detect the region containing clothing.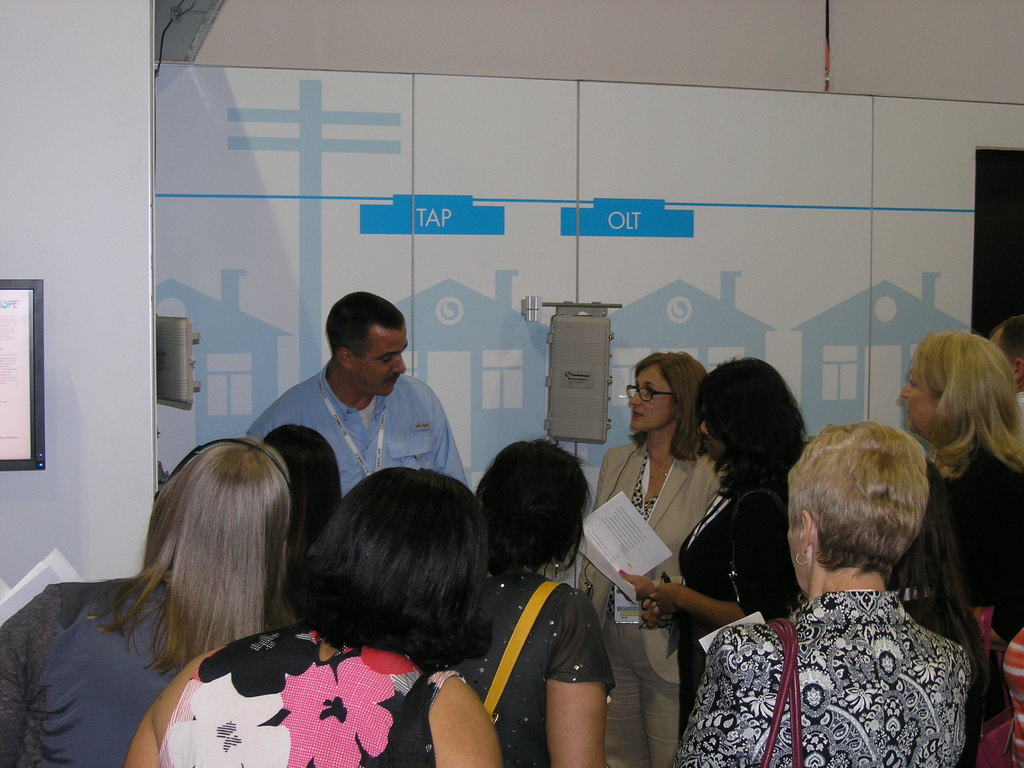
x1=1003 y1=629 x2=1023 y2=767.
